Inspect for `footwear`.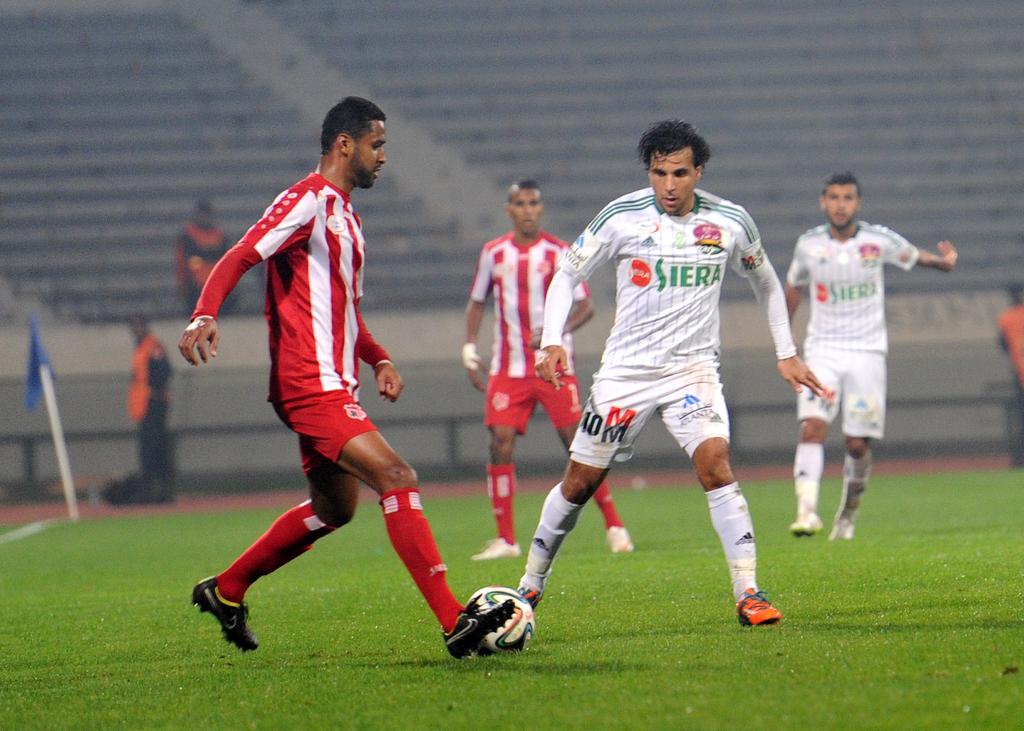
Inspection: locate(521, 582, 543, 618).
